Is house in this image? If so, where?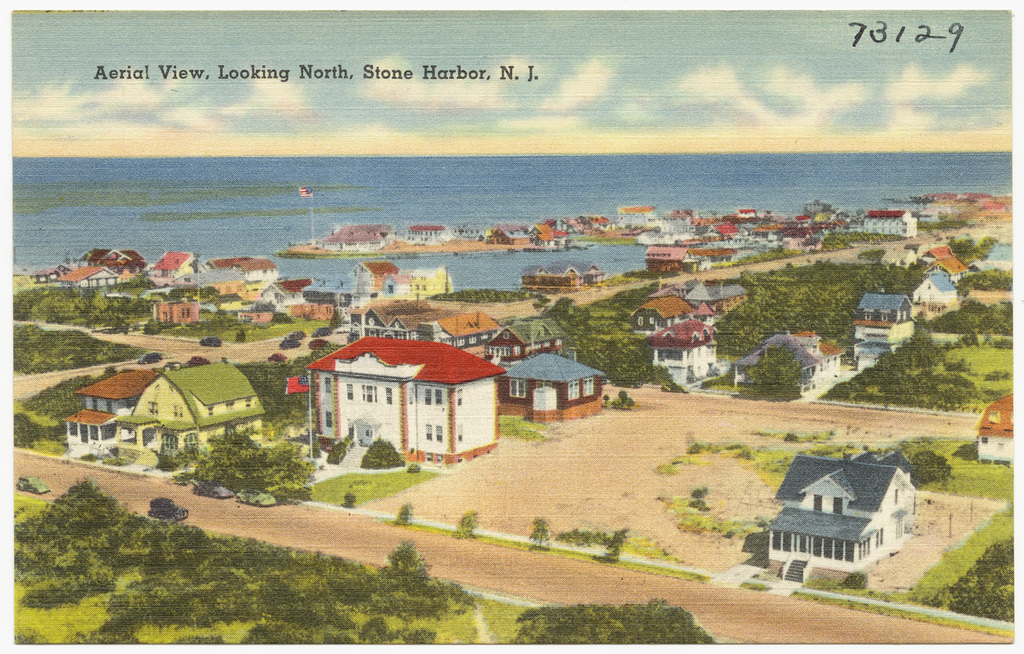
Yes, at [640, 244, 686, 266].
